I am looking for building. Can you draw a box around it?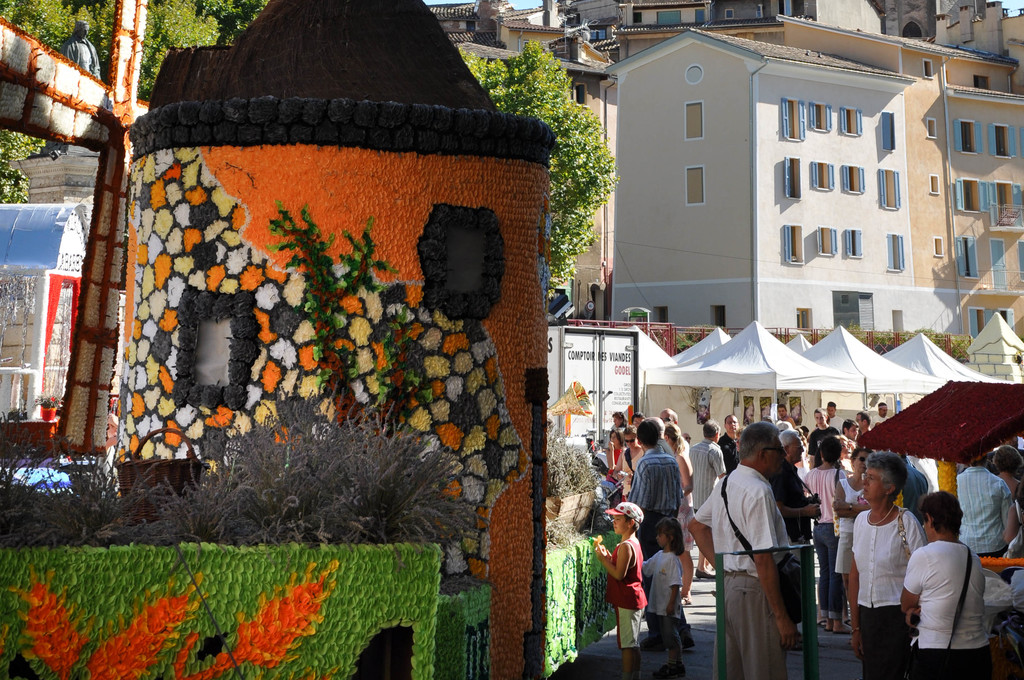
Sure, the bounding box is rect(454, 39, 611, 312).
